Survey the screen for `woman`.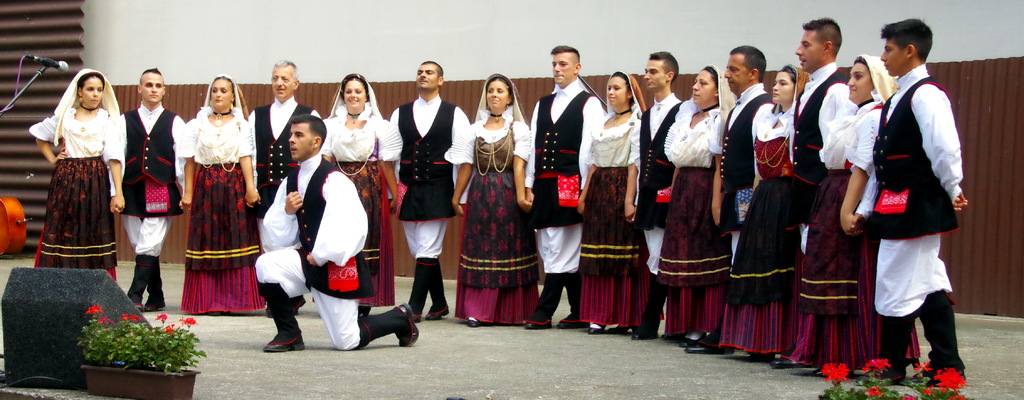
Survey found: l=722, t=62, r=810, b=358.
